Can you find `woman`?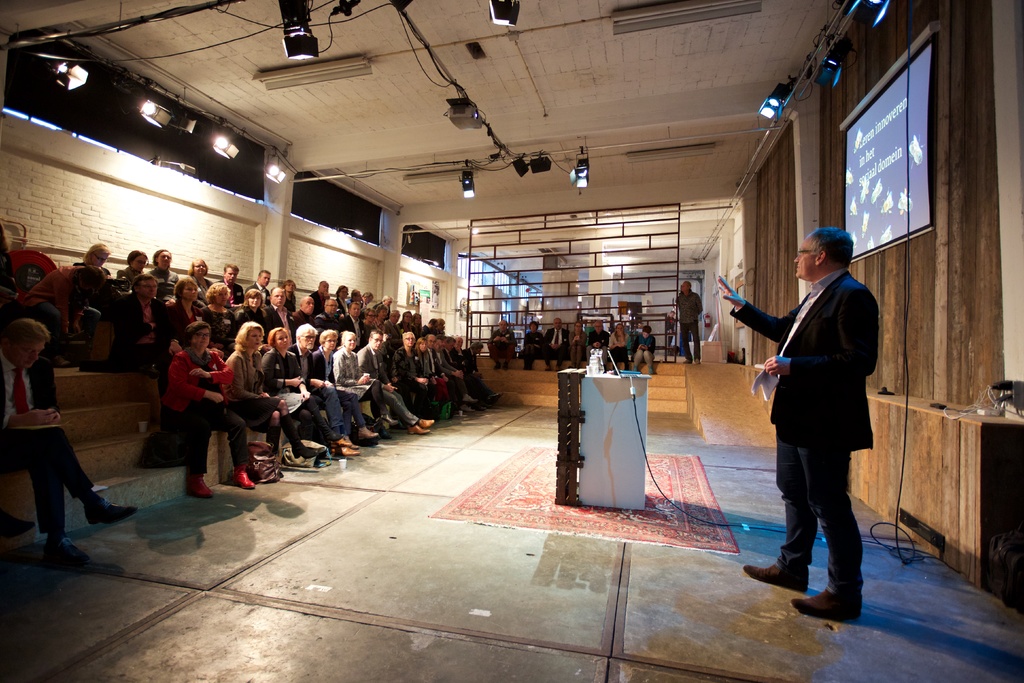
Yes, bounding box: 324 331 374 439.
